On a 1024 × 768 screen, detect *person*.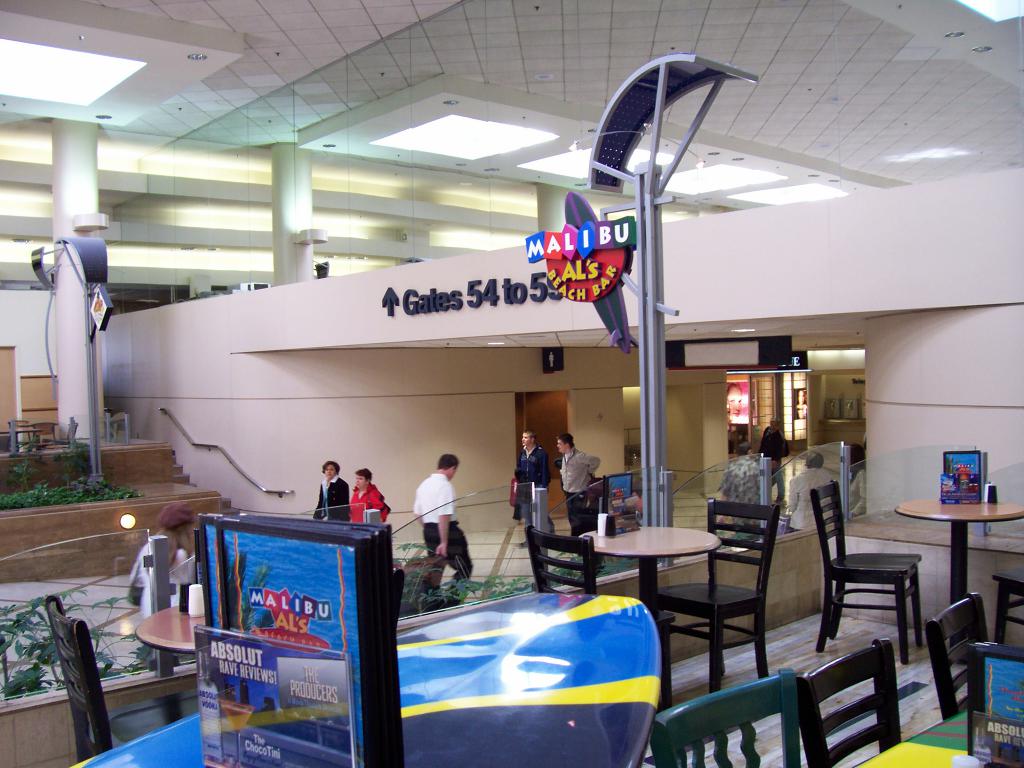
(847,436,866,518).
